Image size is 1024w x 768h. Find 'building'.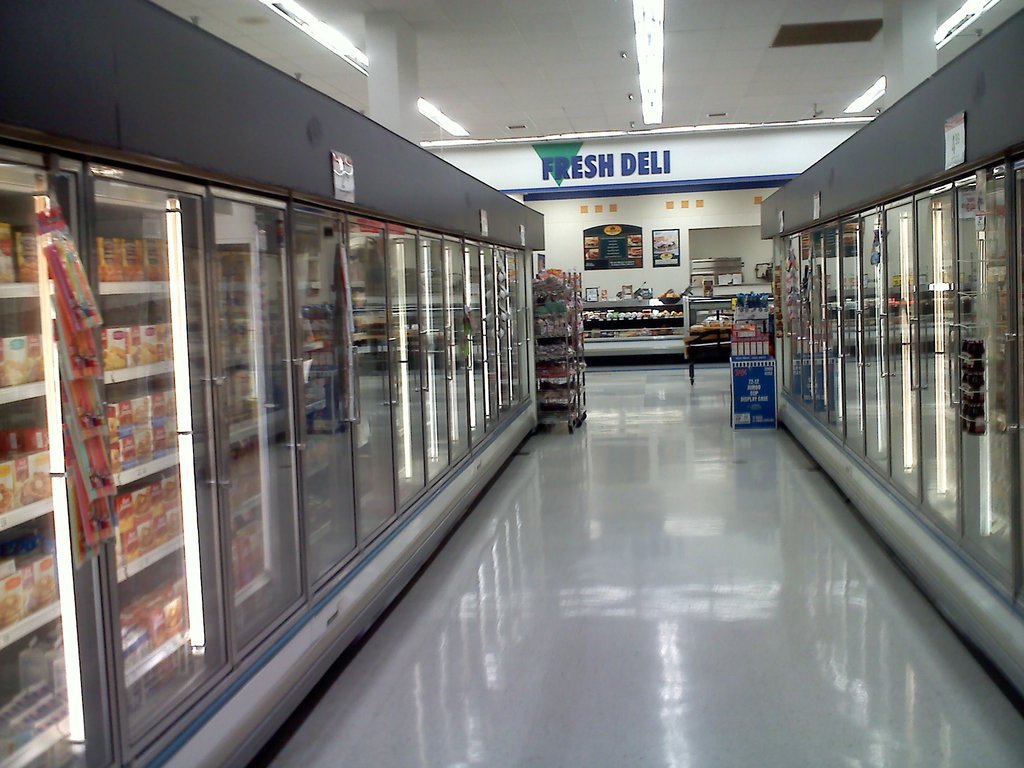
0/0/1023/767.
